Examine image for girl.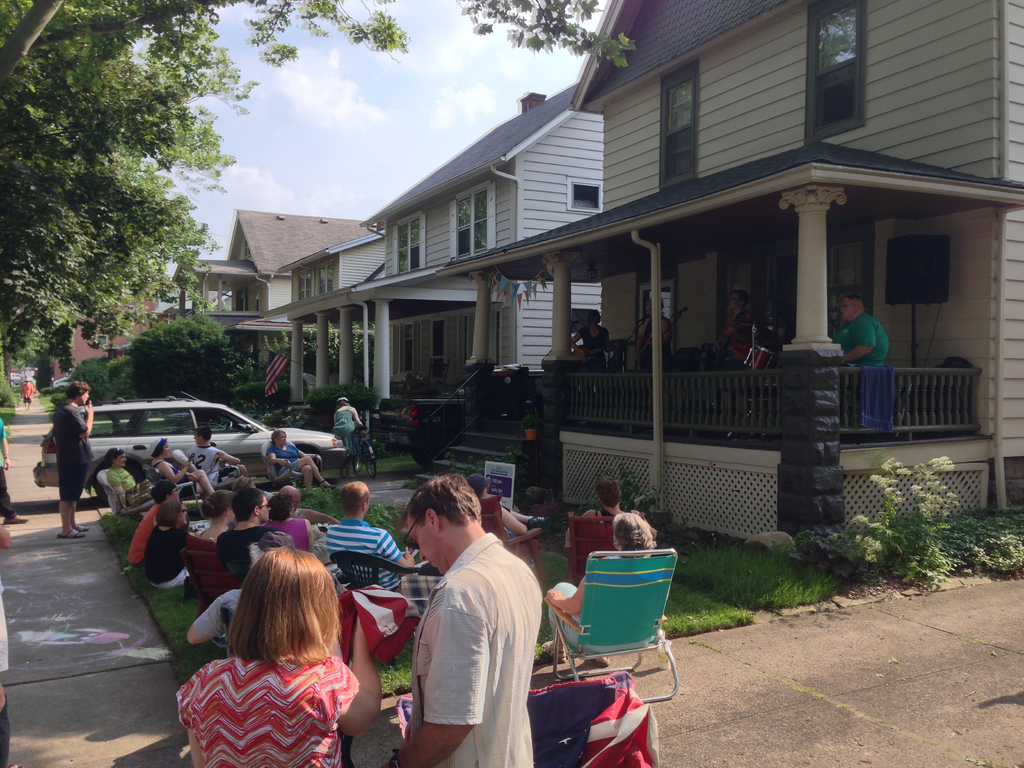
Examination result: {"x1": 545, "y1": 511, "x2": 662, "y2": 664}.
